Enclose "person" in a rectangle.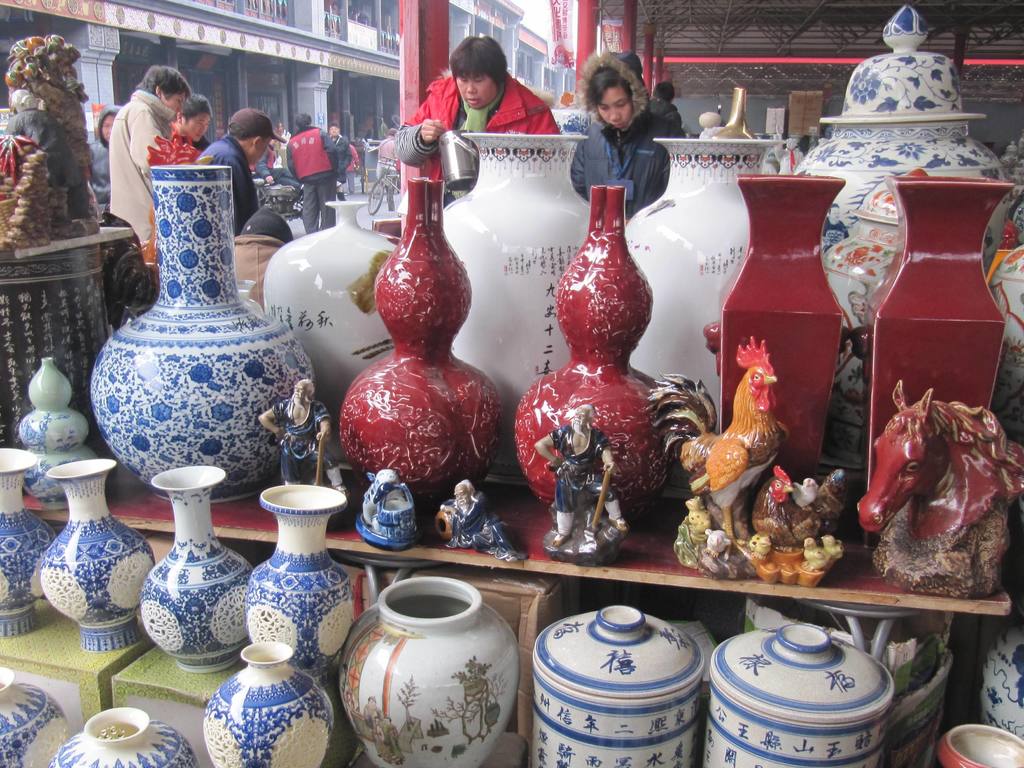
(168, 89, 206, 155).
